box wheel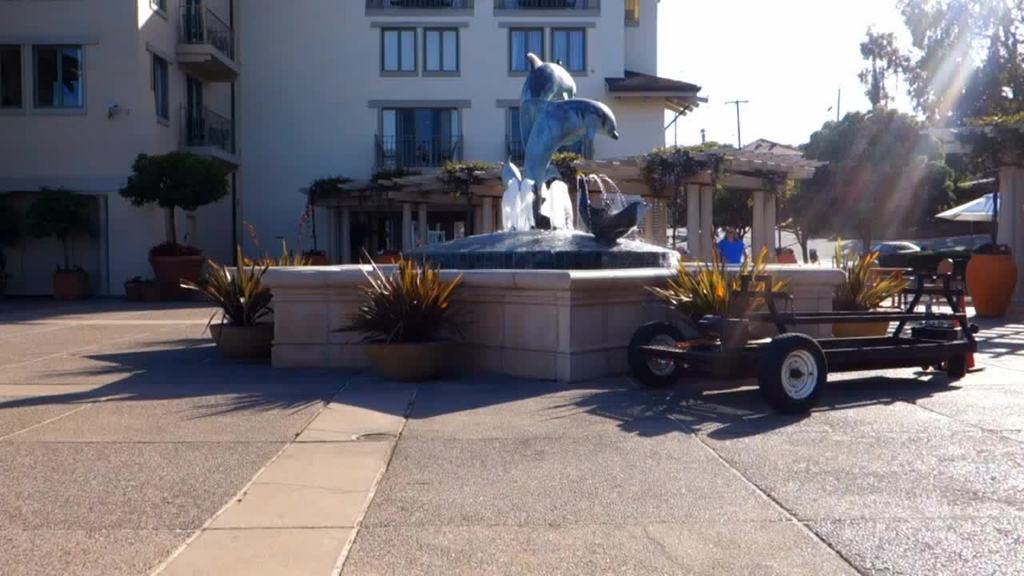
l=774, t=334, r=844, b=402
